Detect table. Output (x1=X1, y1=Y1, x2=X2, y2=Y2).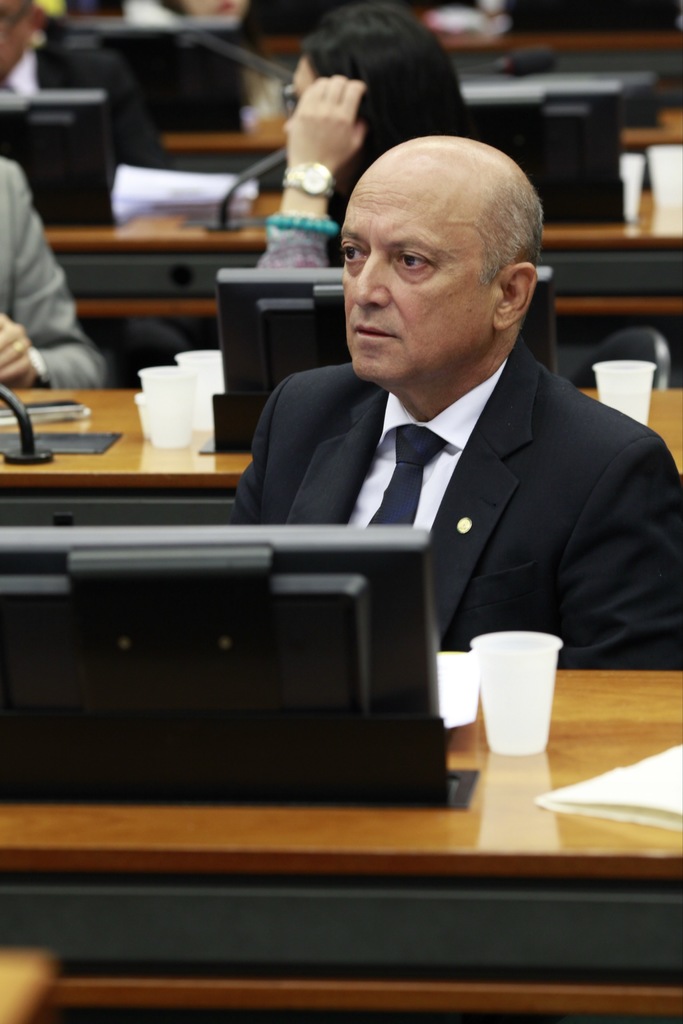
(x1=0, y1=670, x2=677, y2=1023).
